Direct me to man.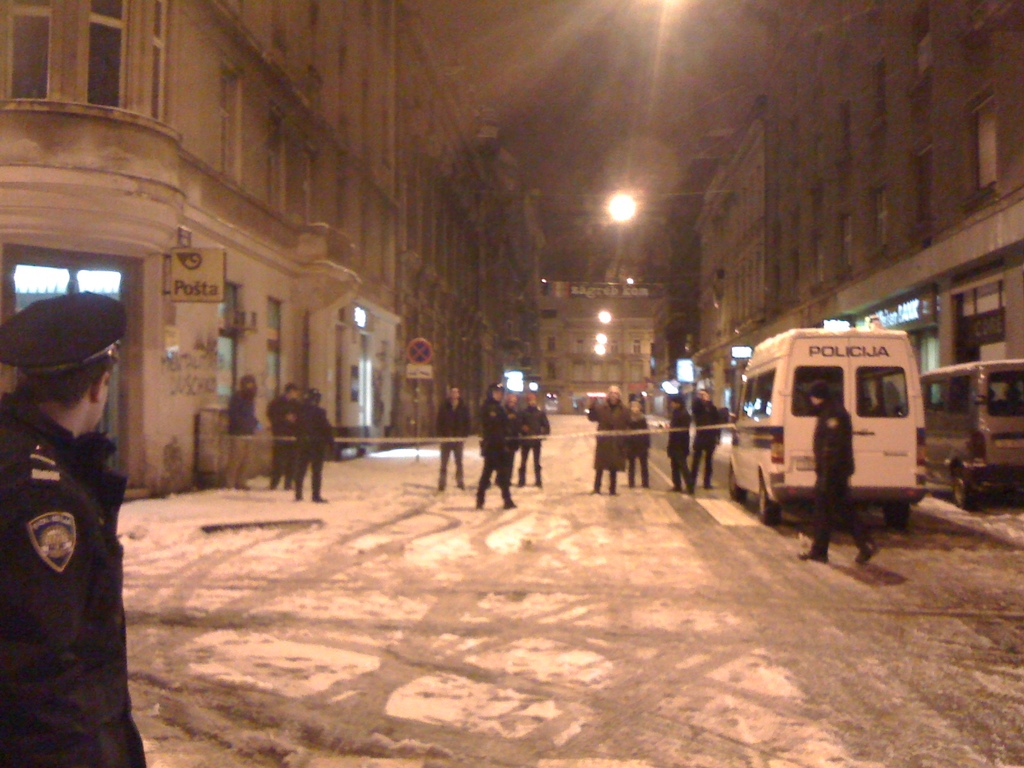
Direction: {"x1": 584, "y1": 384, "x2": 629, "y2": 494}.
